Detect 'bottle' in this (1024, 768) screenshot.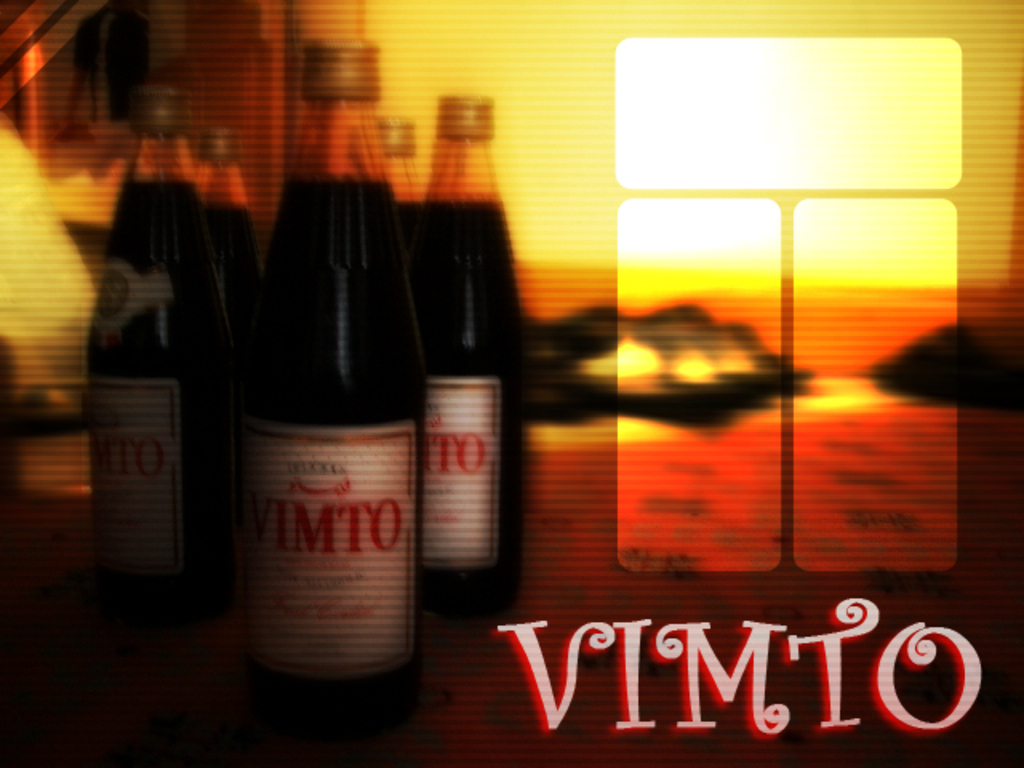
Detection: bbox(222, 162, 422, 682).
